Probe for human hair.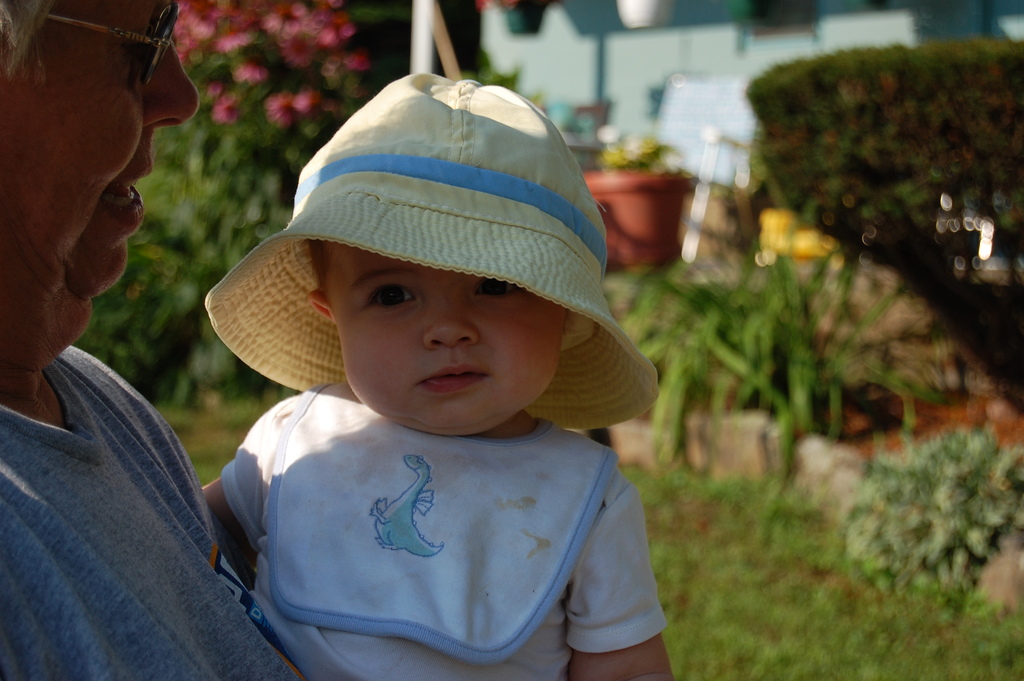
Probe result: bbox=[1, 0, 52, 73].
